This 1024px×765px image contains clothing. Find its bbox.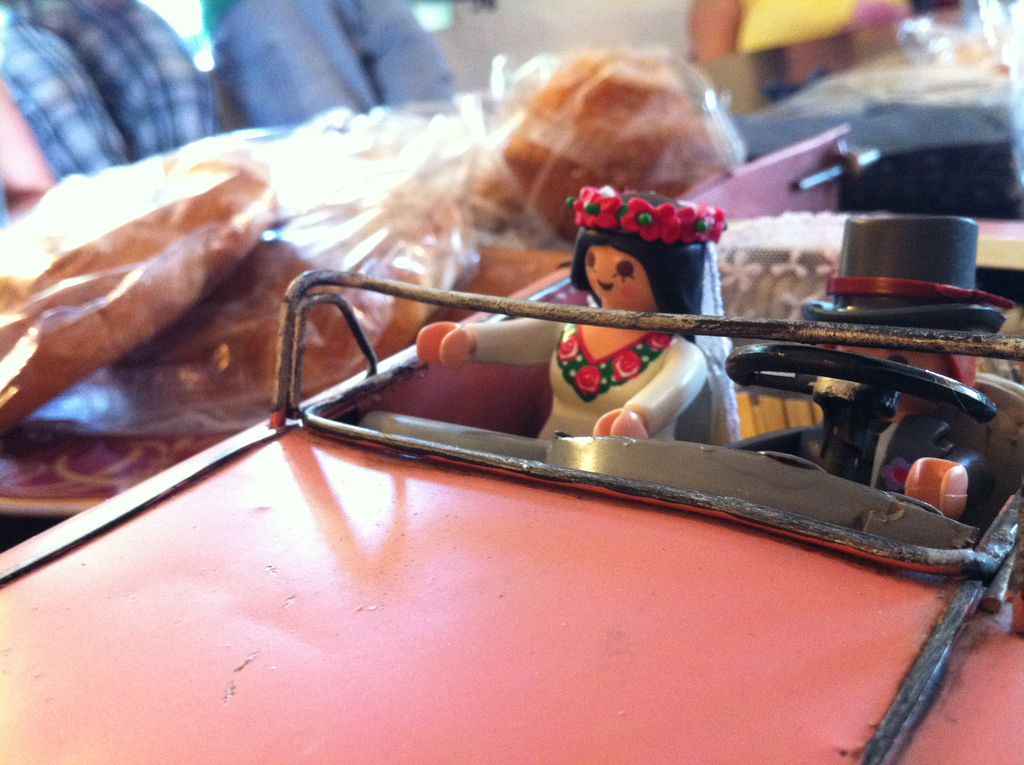
rect(0, 0, 223, 180).
